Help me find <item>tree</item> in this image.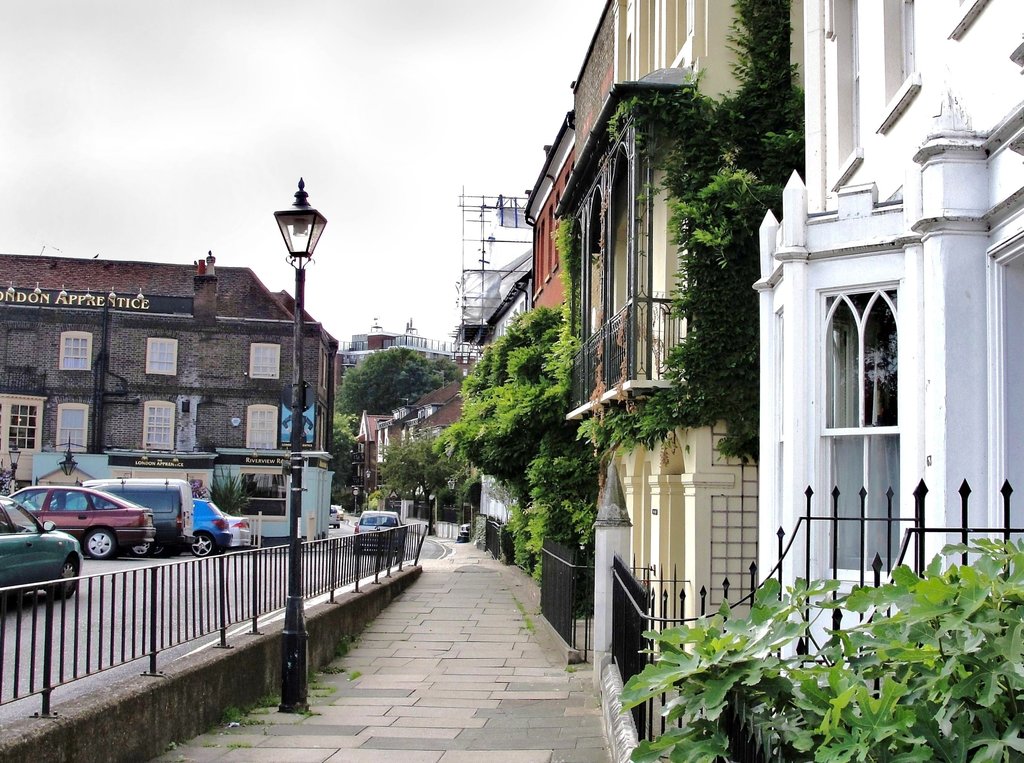
Found it: locate(345, 231, 614, 575).
